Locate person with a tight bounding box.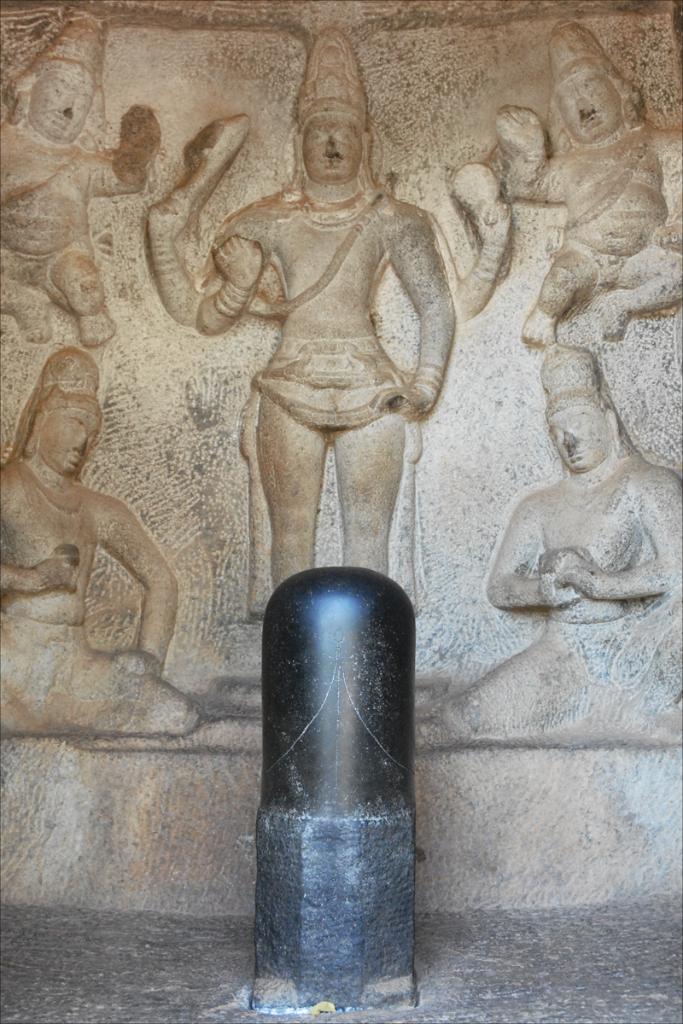
{"left": 0, "top": 342, "right": 203, "bottom": 736}.
